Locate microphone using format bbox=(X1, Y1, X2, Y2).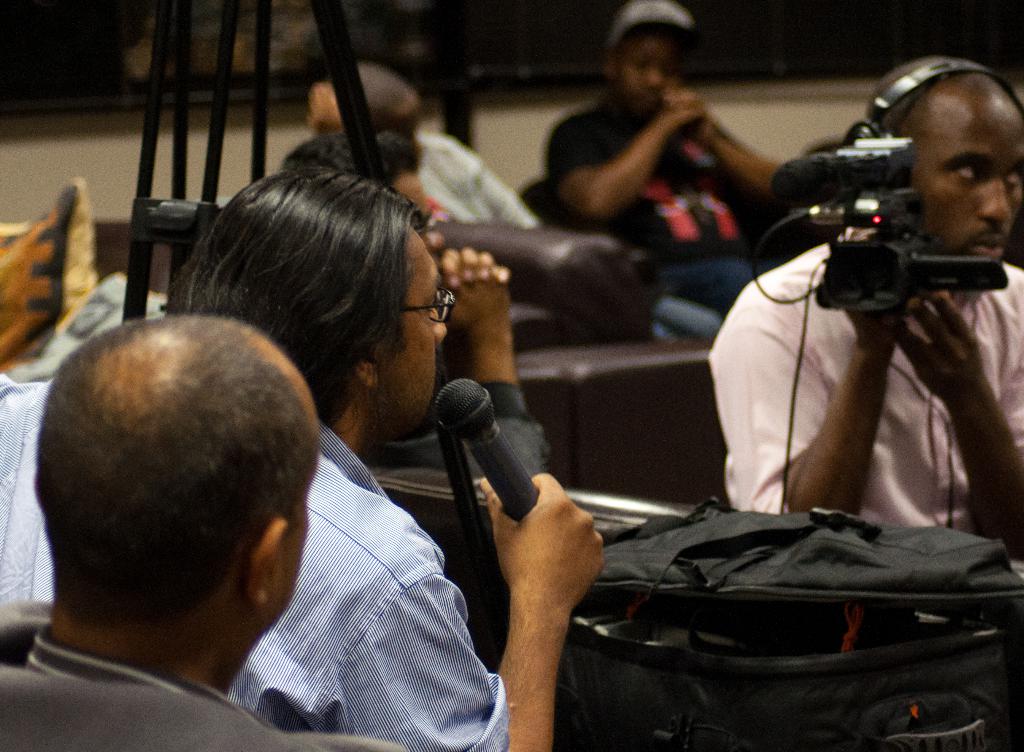
bbox=(436, 379, 541, 523).
